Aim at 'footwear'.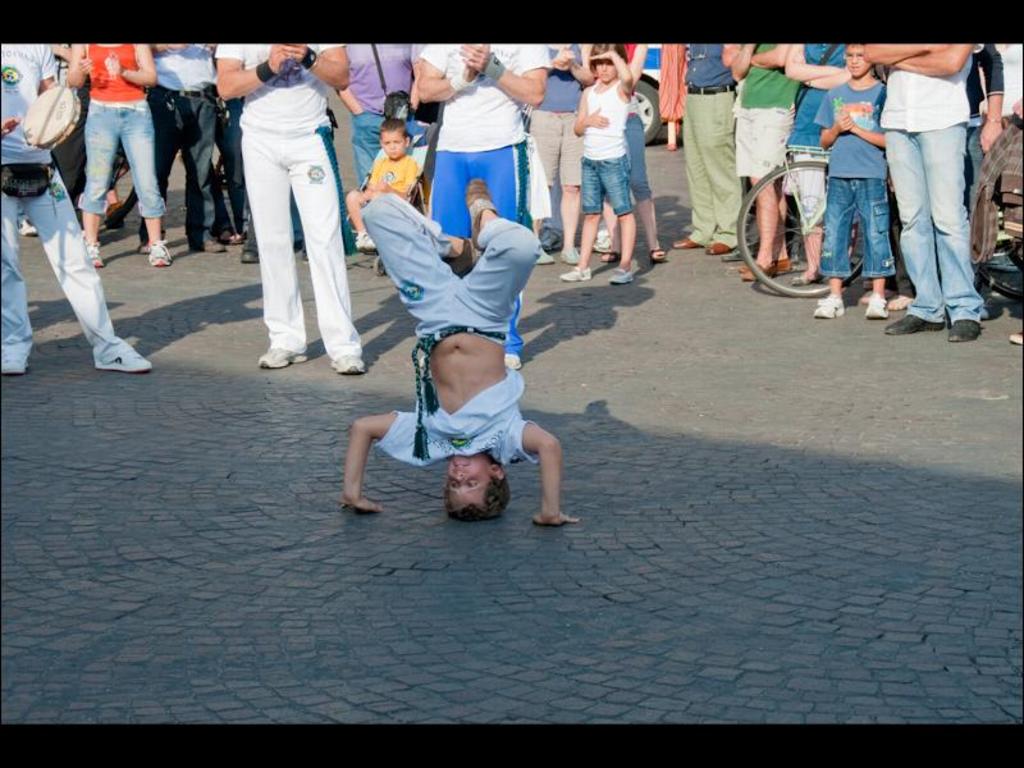
Aimed at {"x1": 611, "y1": 260, "x2": 635, "y2": 288}.
